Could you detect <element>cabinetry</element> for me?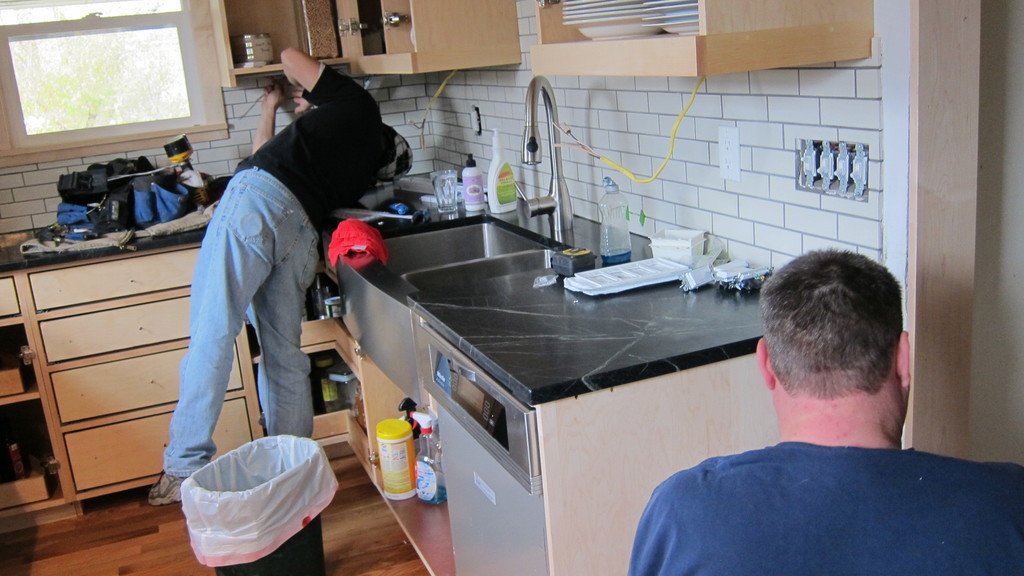
Detection result: (left=529, top=0, right=875, bottom=72).
